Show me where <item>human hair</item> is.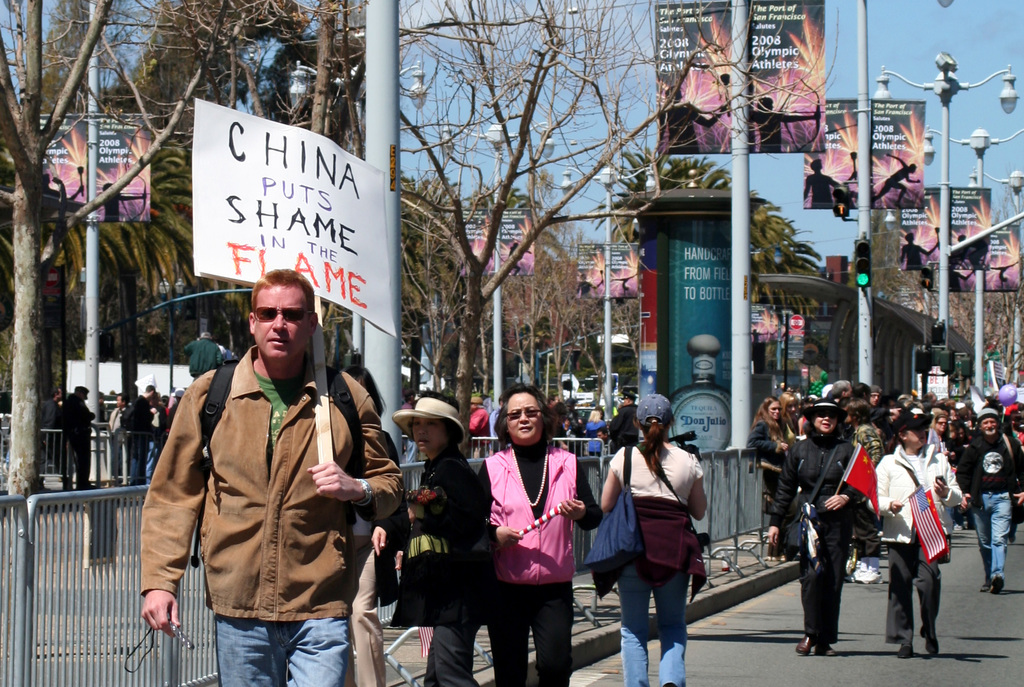
<item>human hair</item> is at pyautogui.locateOnScreen(637, 414, 677, 481).
